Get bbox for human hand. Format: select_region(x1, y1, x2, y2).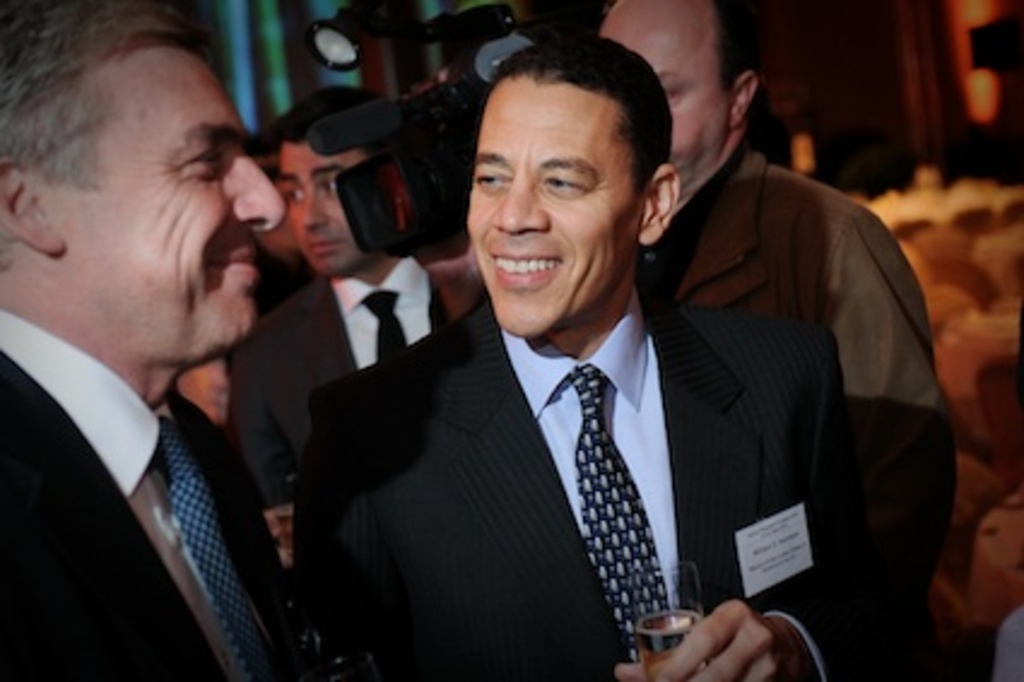
select_region(414, 234, 487, 311).
